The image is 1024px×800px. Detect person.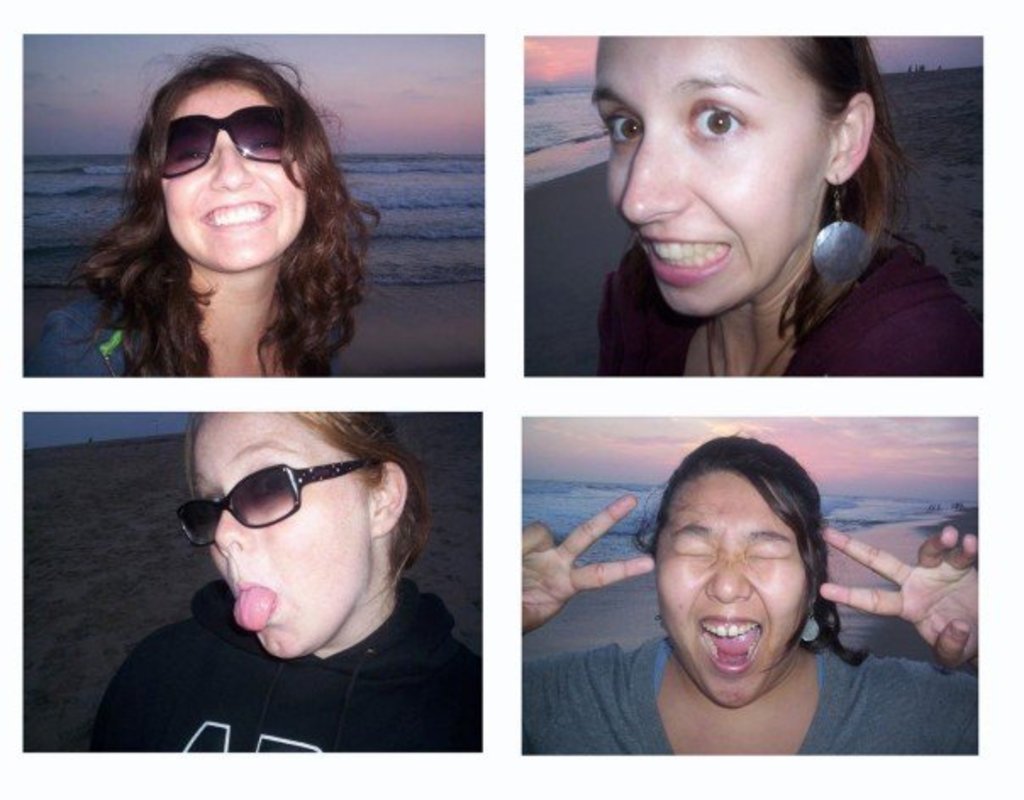
Detection: bbox(595, 20, 983, 376).
